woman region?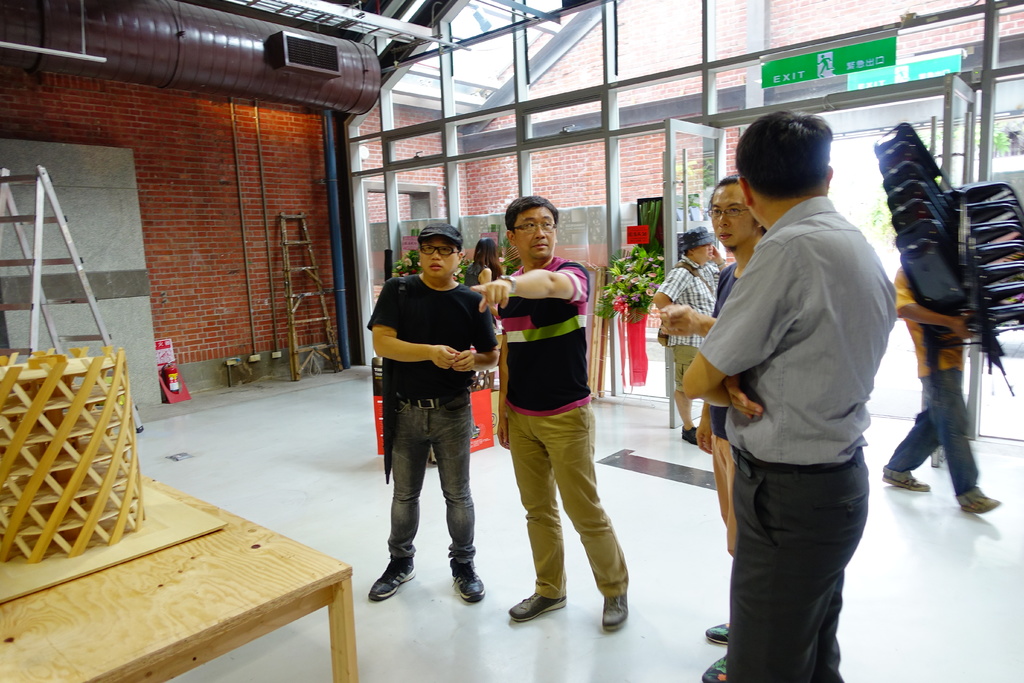
{"left": 468, "top": 235, "right": 508, "bottom": 316}
